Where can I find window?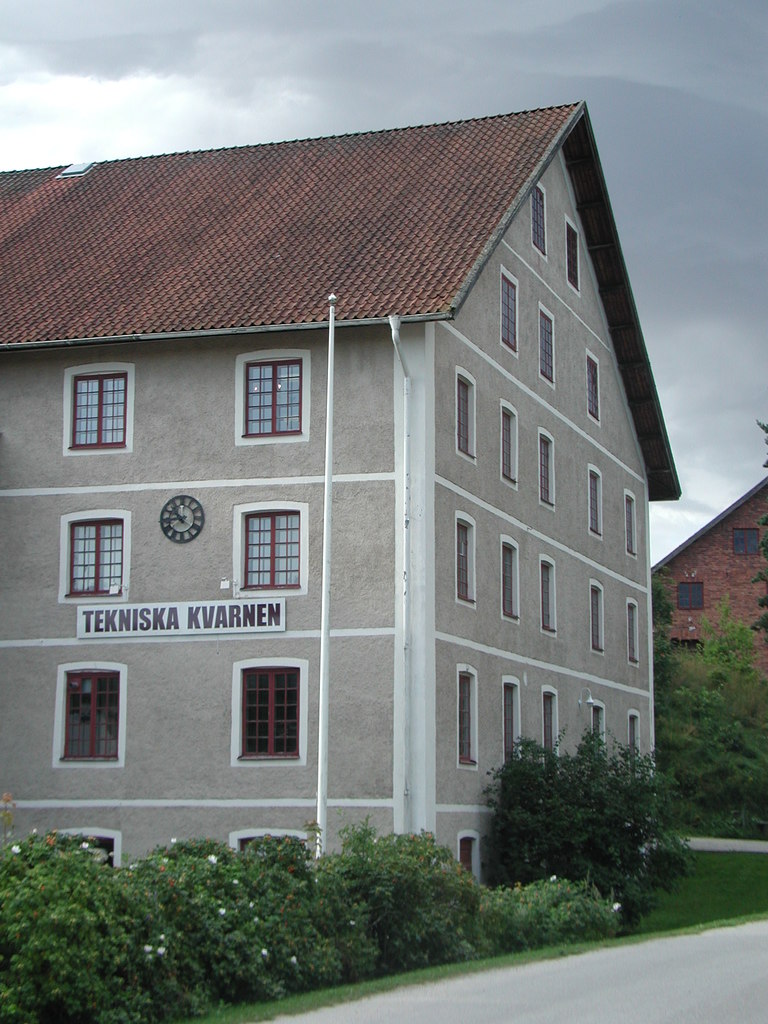
You can find it at {"left": 564, "top": 225, "right": 577, "bottom": 290}.
